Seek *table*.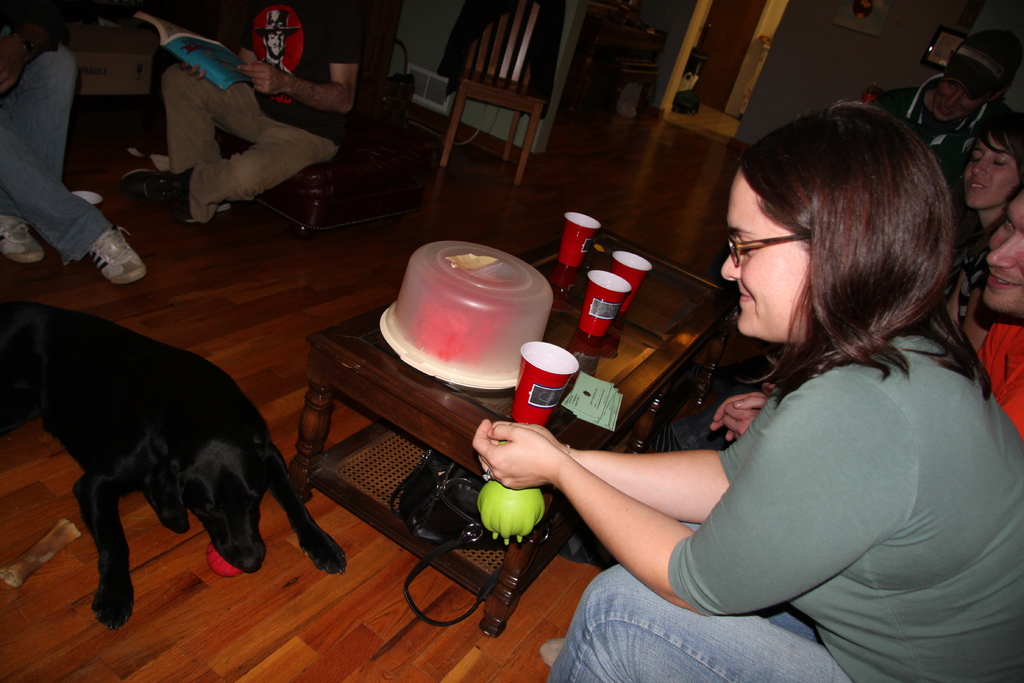
(237, 245, 984, 675).
